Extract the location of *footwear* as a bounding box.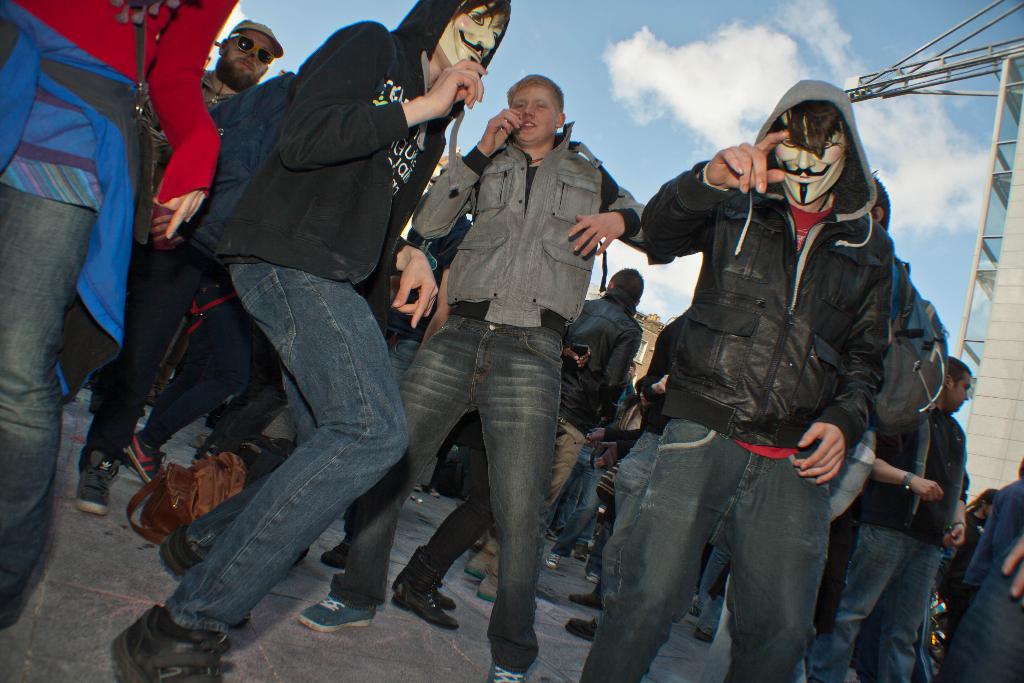
BBox(393, 542, 456, 630).
